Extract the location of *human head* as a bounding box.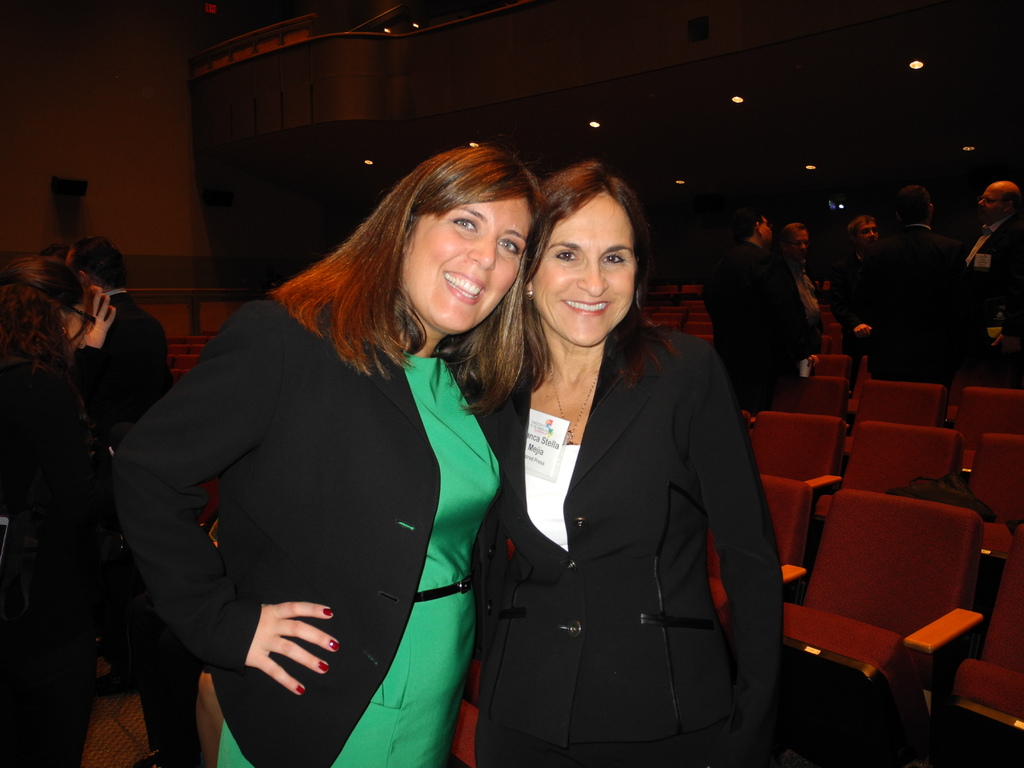
[0, 258, 95, 365].
